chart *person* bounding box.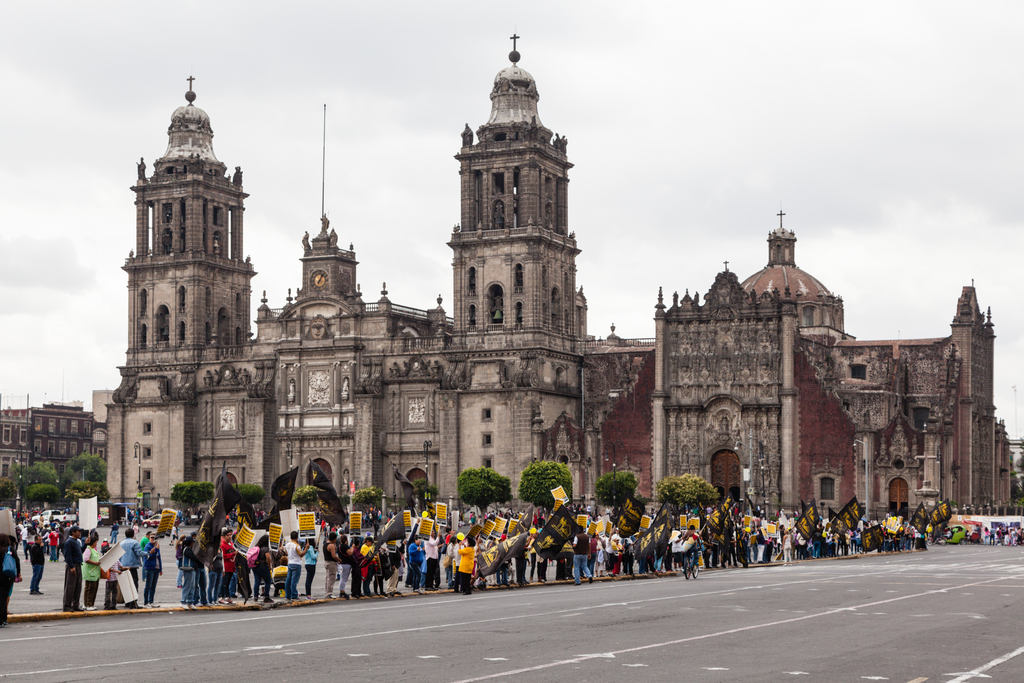
Charted: <region>211, 541, 227, 605</region>.
